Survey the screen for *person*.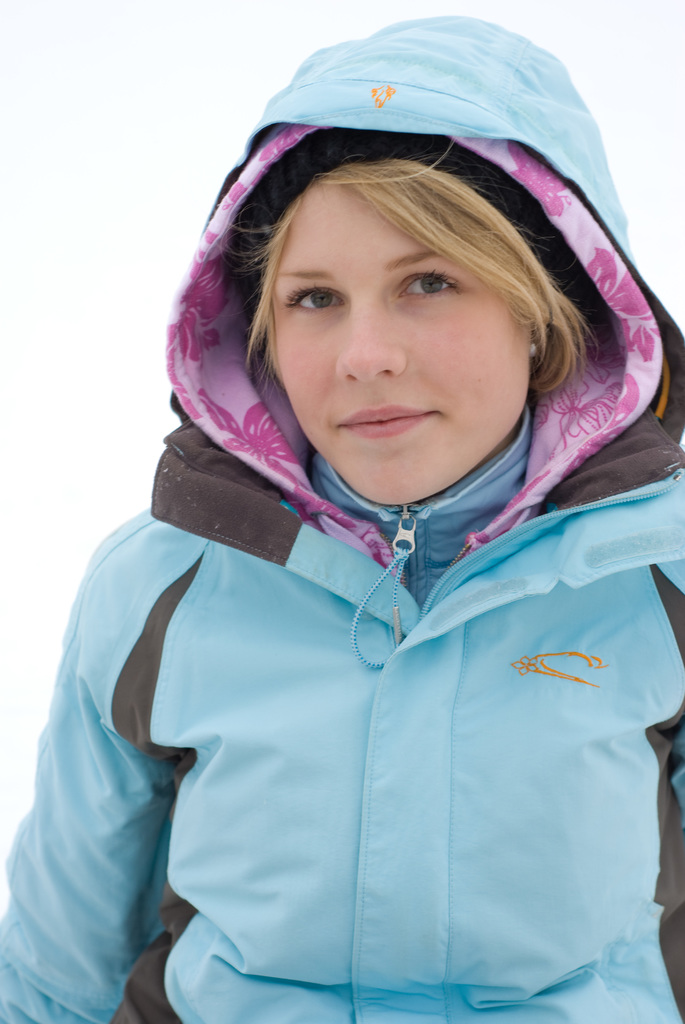
Survey found: <bbox>0, 12, 684, 1023</bbox>.
